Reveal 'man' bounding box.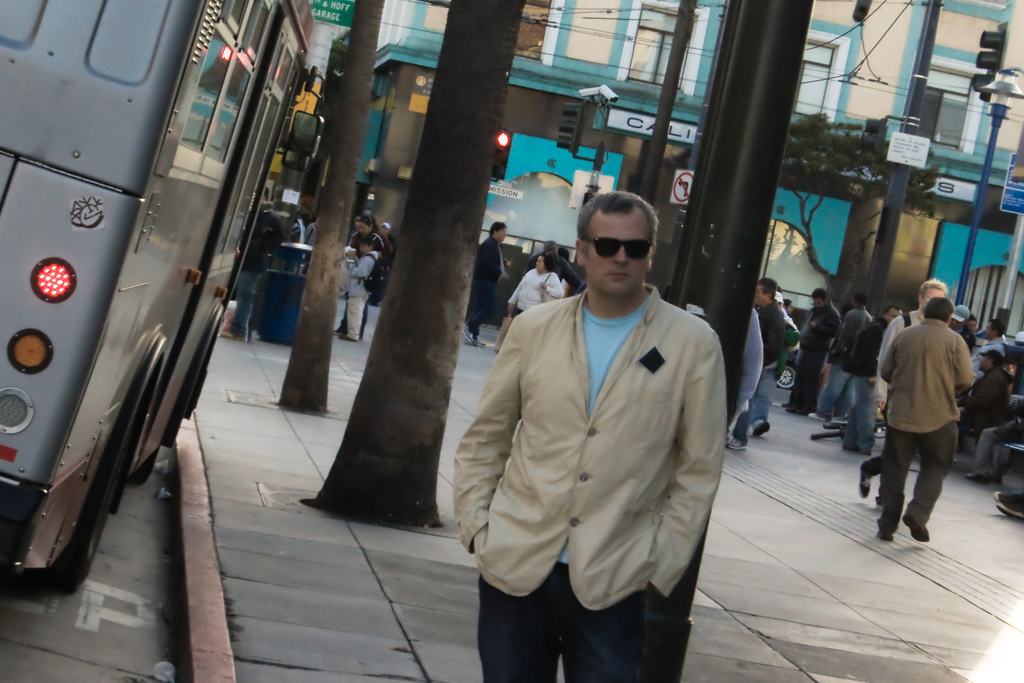
Revealed: crop(877, 300, 977, 543).
